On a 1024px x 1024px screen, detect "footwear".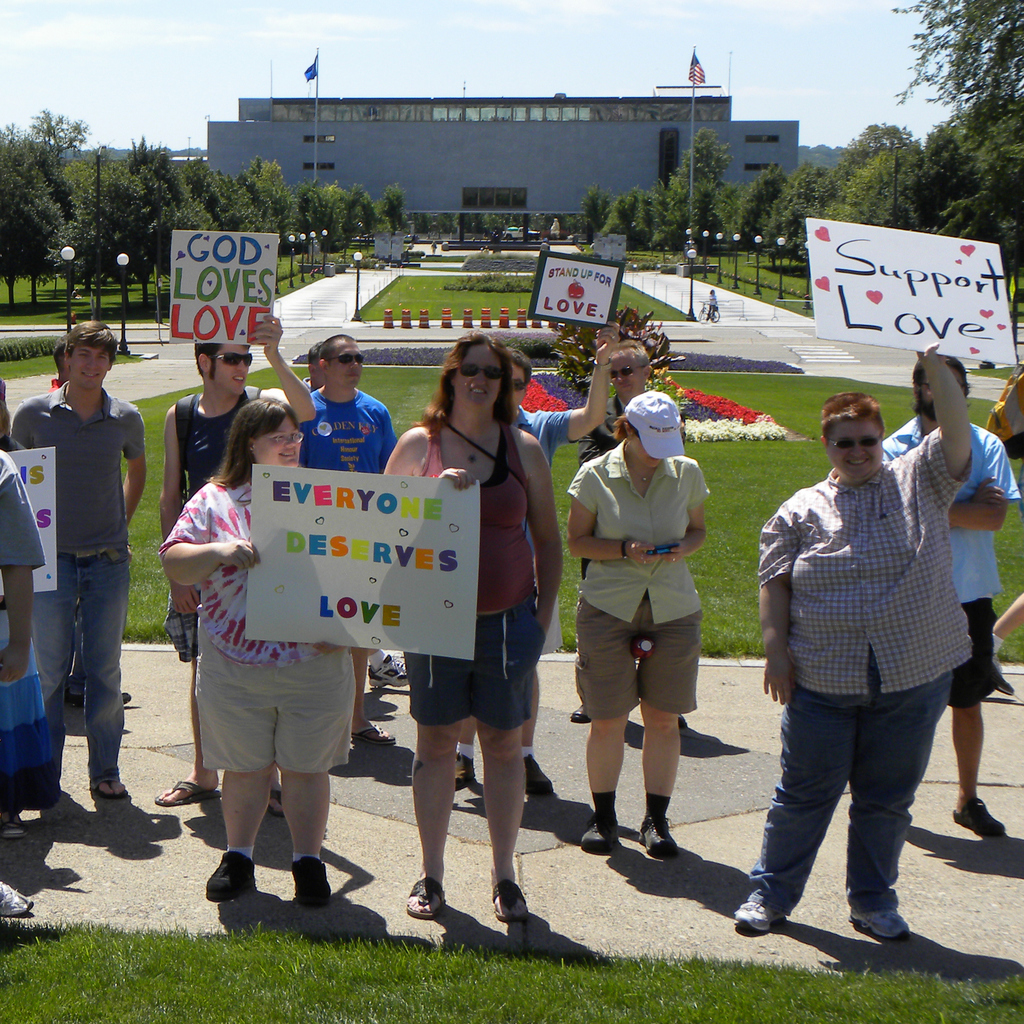
Rect(733, 901, 780, 932).
